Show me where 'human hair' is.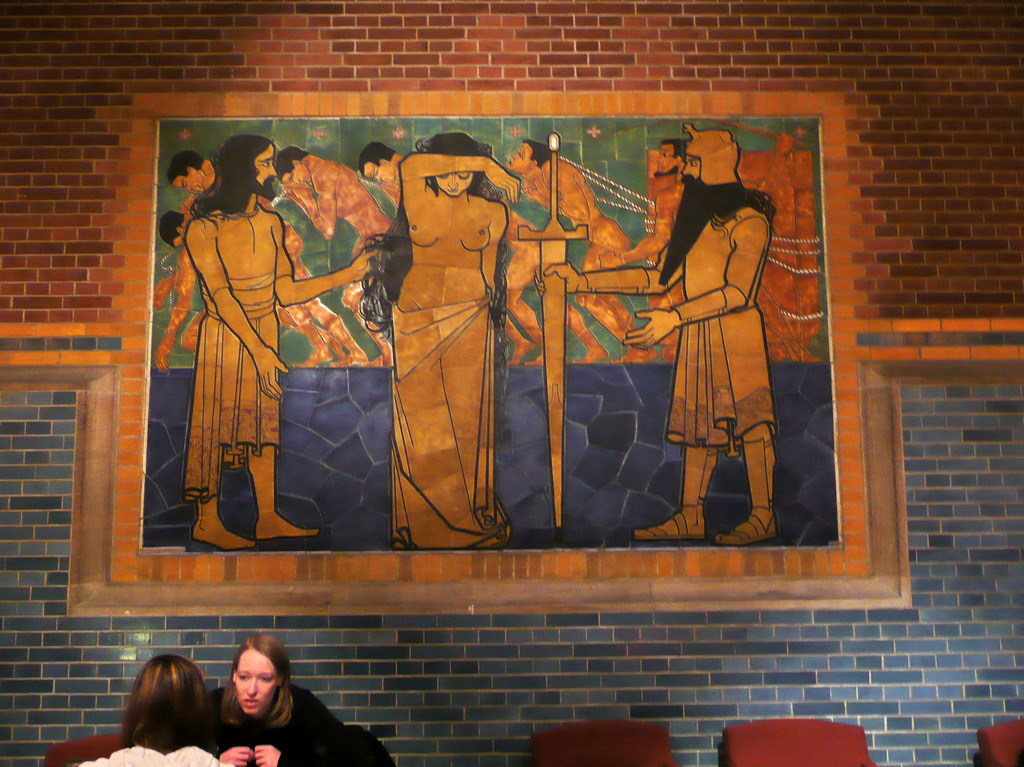
'human hair' is at bbox(272, 143, 309, 184).
